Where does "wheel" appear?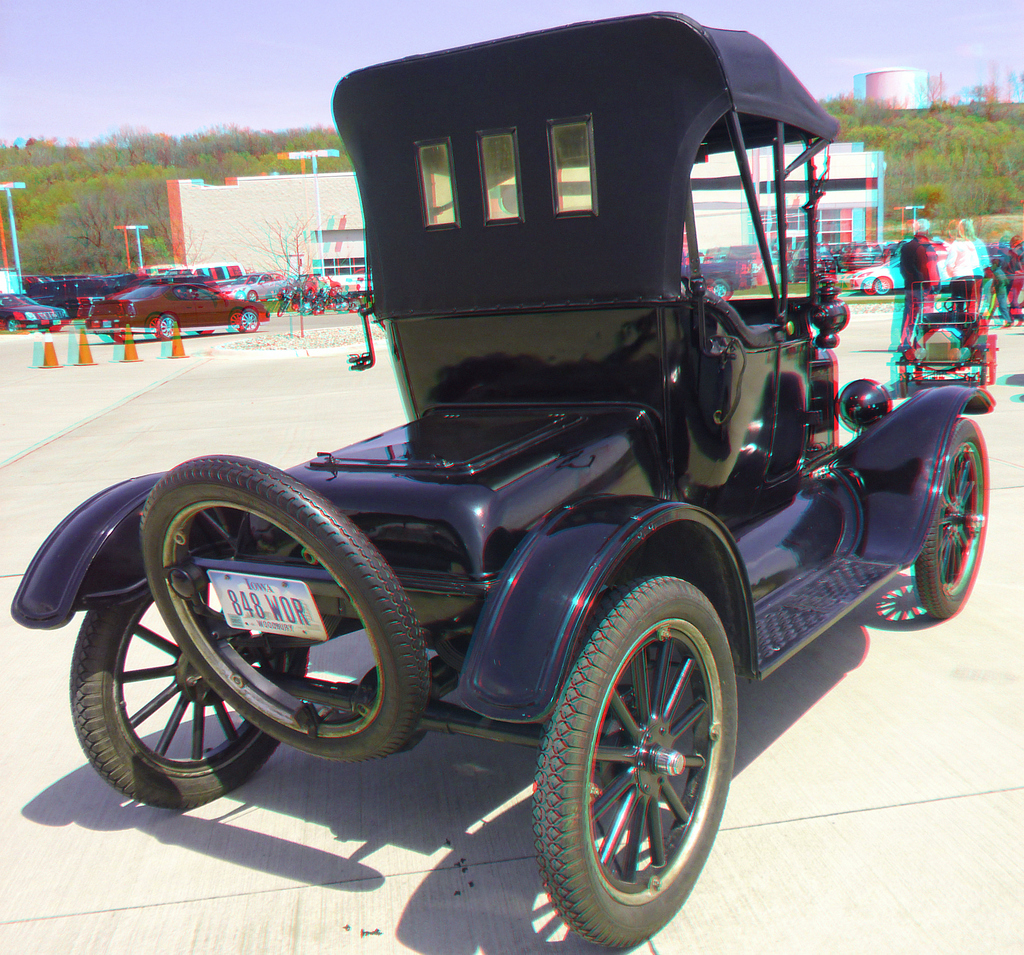
Appears at left=230, top=307, right=241, bottom=335.
